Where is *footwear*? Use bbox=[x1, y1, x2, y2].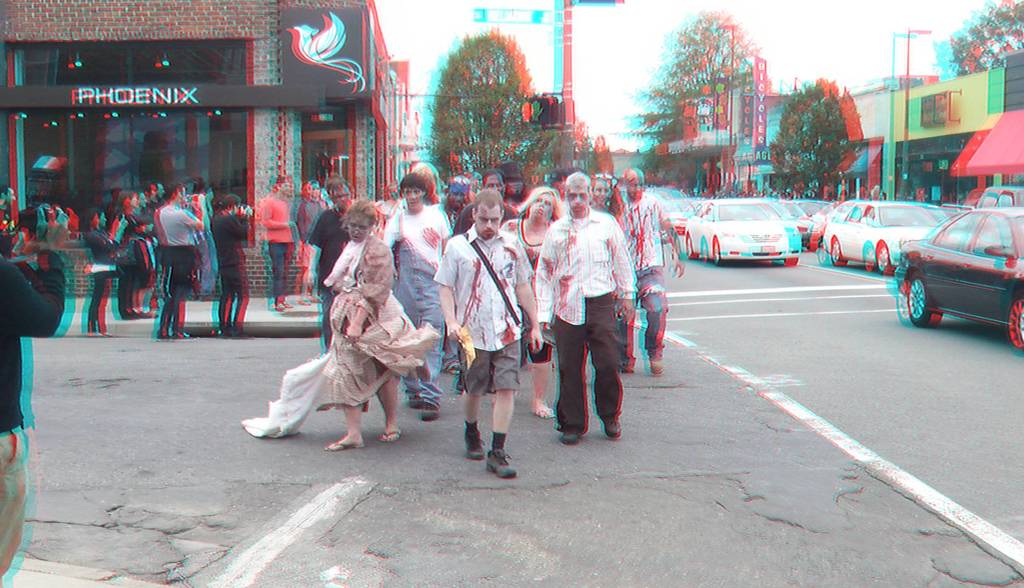
bbox=[213, 329, 227, 340].
